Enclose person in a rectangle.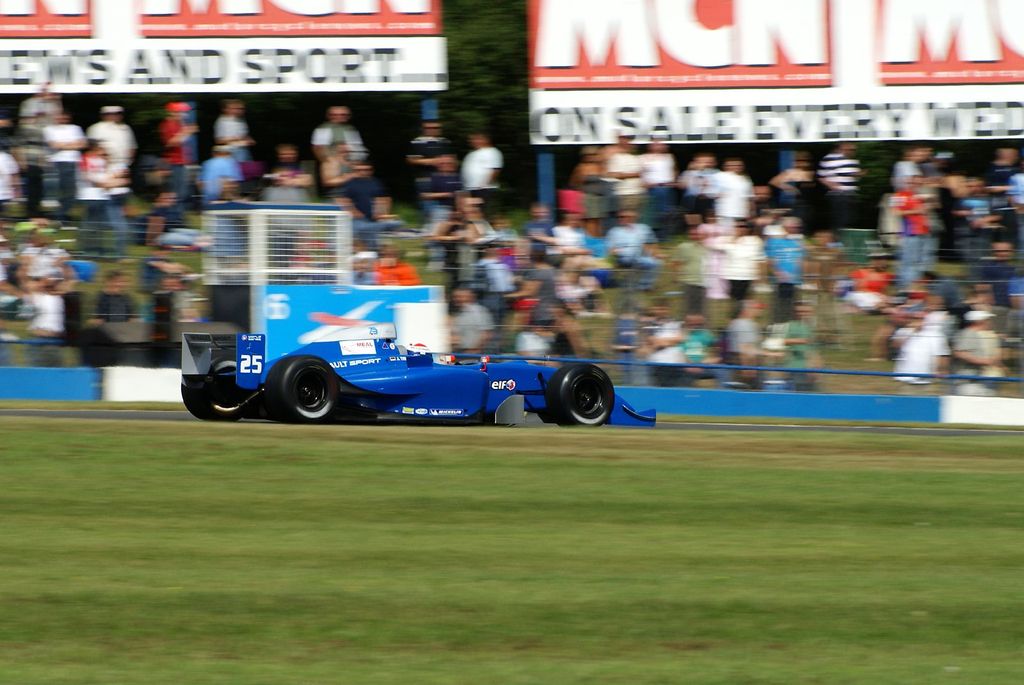
<bbox>412, 126, 460, 233</bbox>.
